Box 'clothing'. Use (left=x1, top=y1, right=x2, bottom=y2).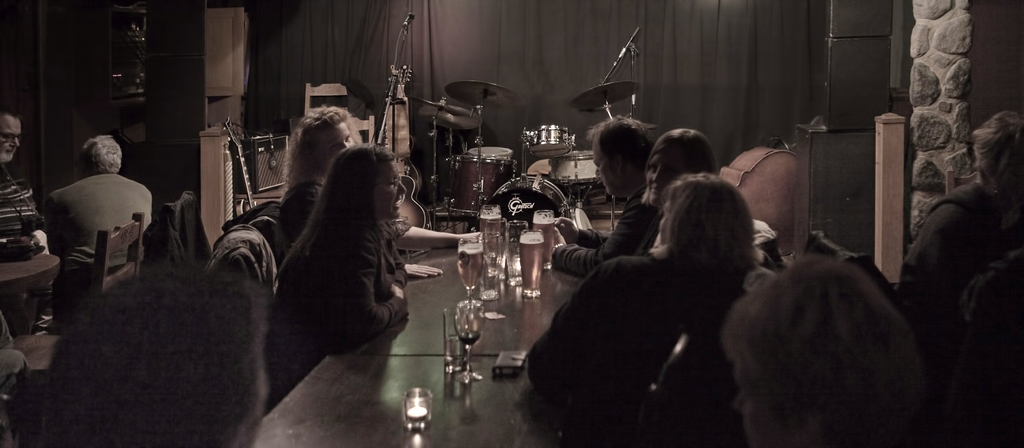
(left=0, top=163, right=45, bottom=239).
